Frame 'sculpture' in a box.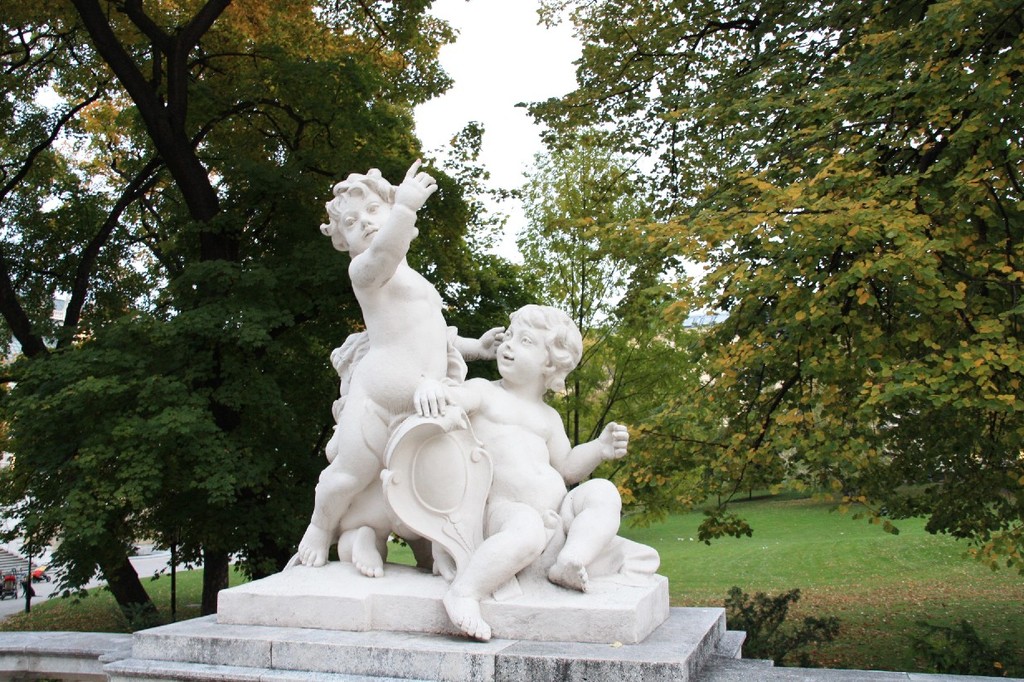
x1=277, y1=183, x2=645, y2=637.
